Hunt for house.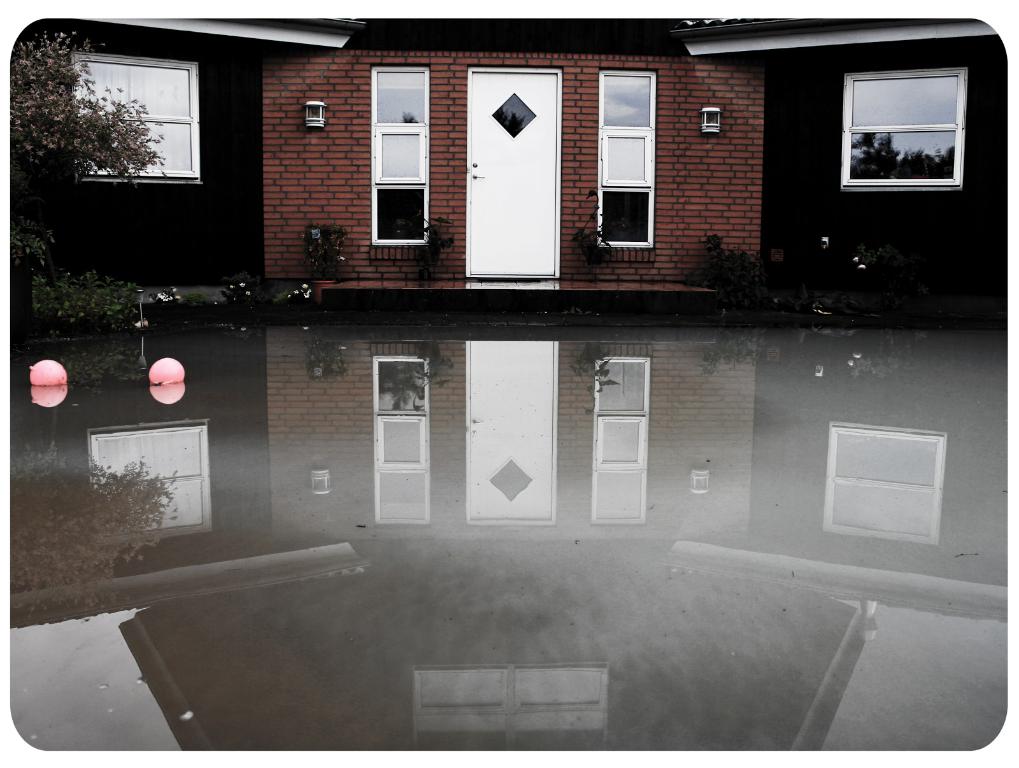
Hunted down at <bbox>29, 15, 1004, 332</bbox>.
